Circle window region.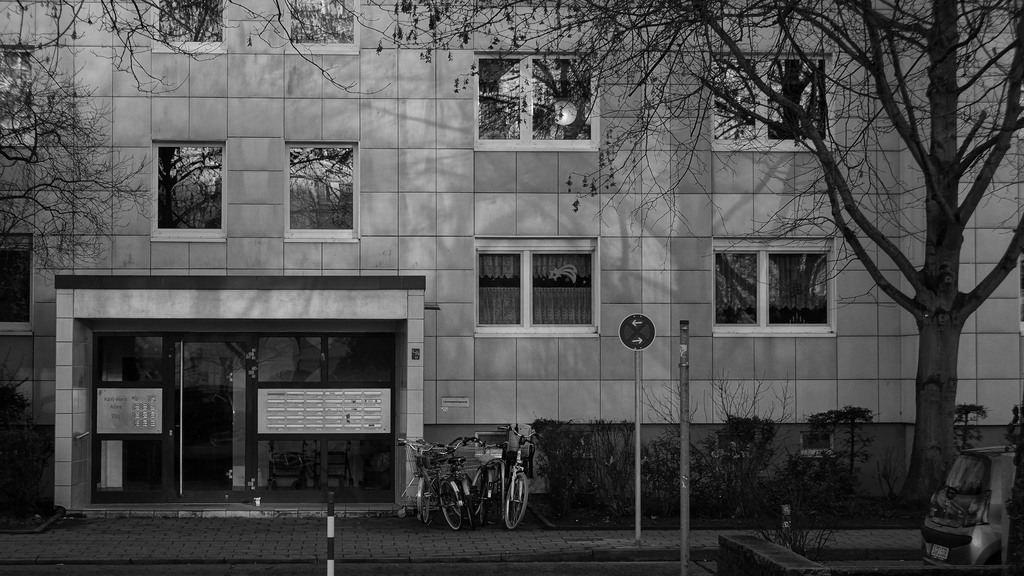
Region: Rect(289, 0, 365, 49).
